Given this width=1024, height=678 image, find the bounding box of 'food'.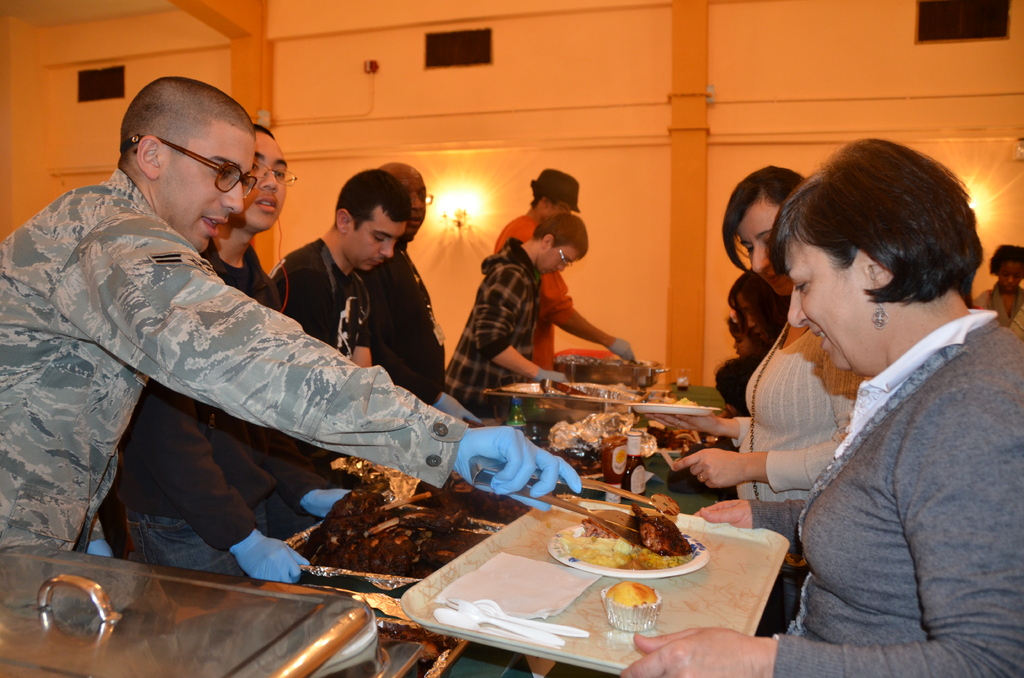
box(647, 424, 680, 451).
